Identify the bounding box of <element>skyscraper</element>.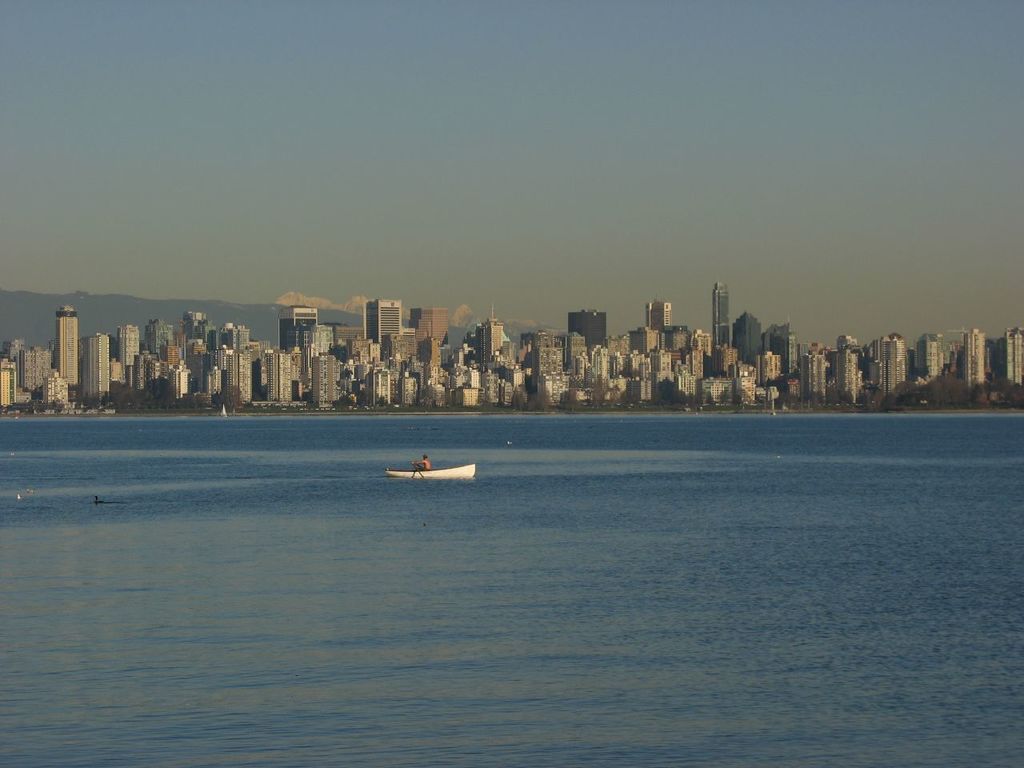
<region>442, 341, 487, 413</region>.
